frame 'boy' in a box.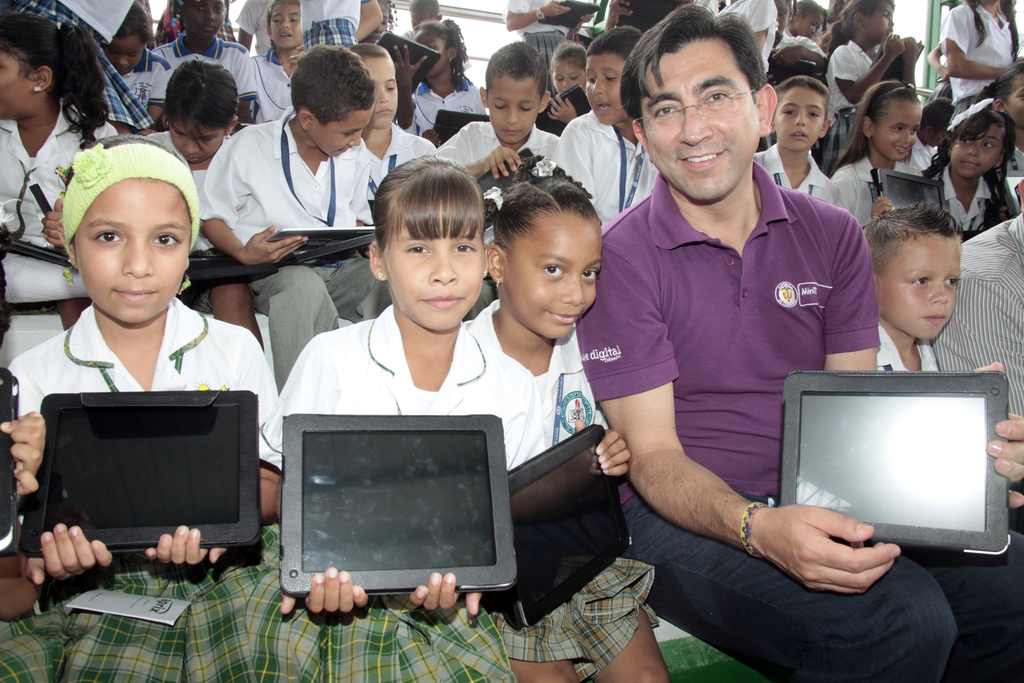
(left=863, top=199, right=1023, bottom=682).
